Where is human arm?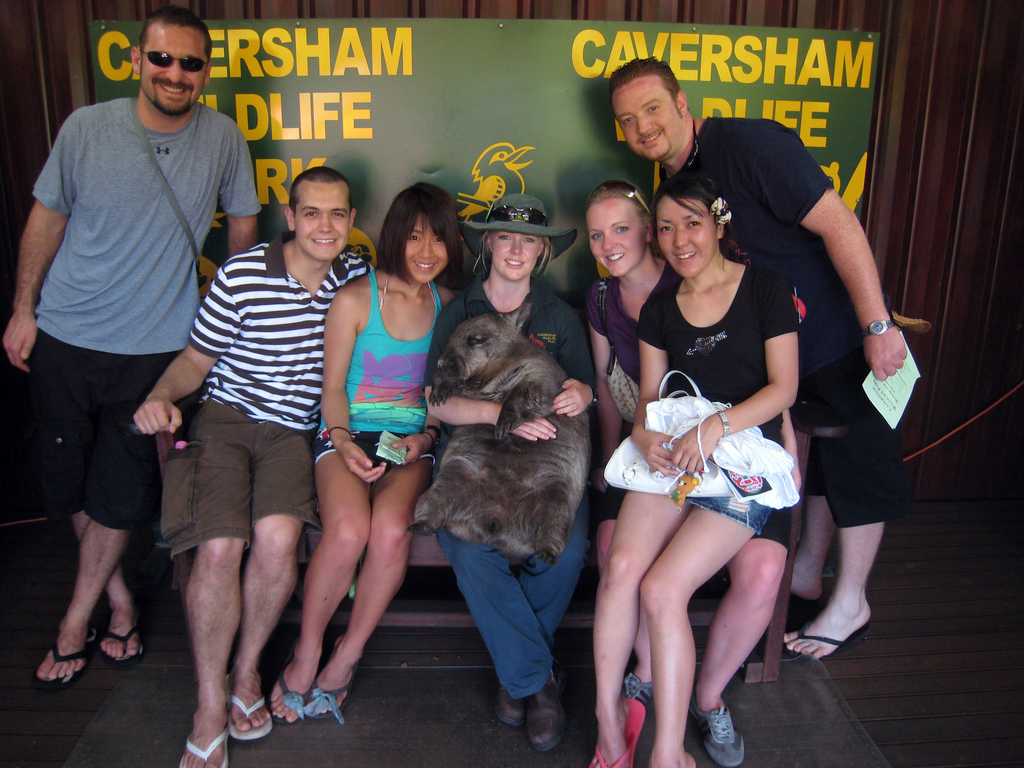
<region>221, 140, 259, 256</region>.
